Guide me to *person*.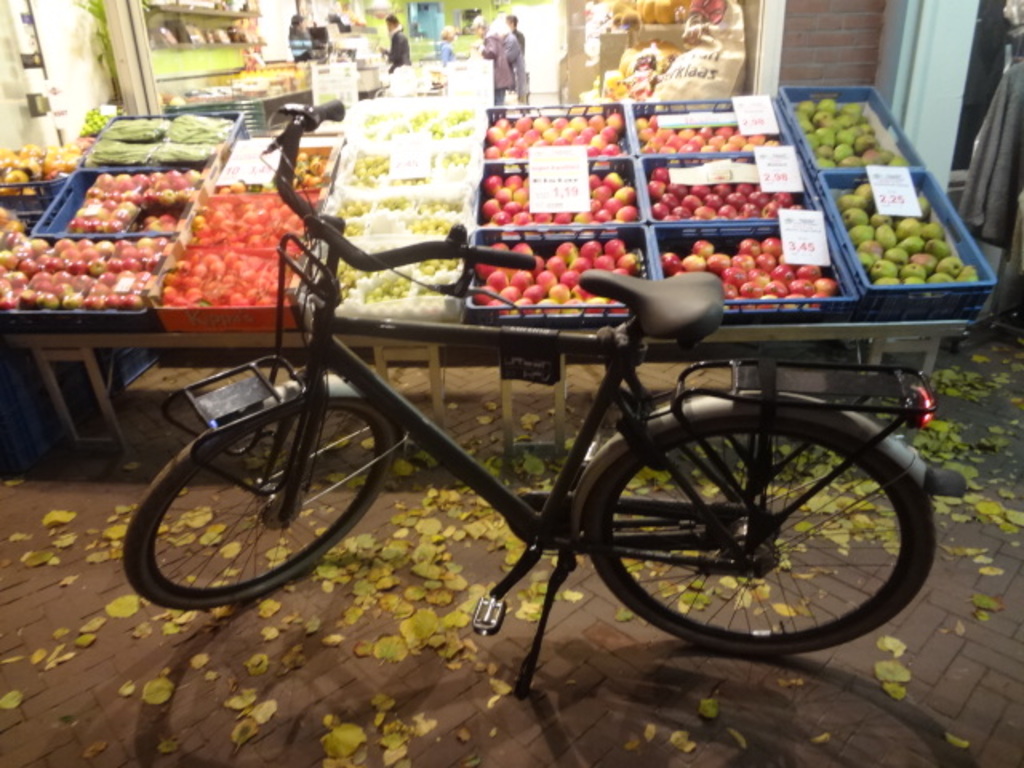
Guidance: rect(445, 29, 461, 58).
